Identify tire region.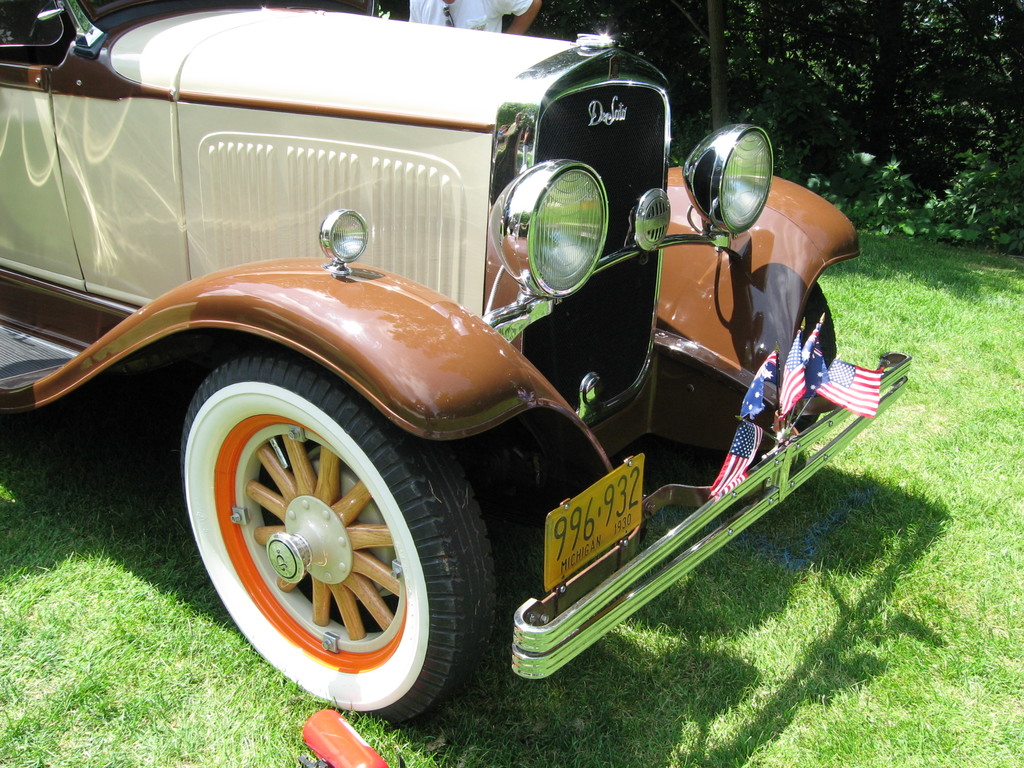
Region: 177 352 502 723.
